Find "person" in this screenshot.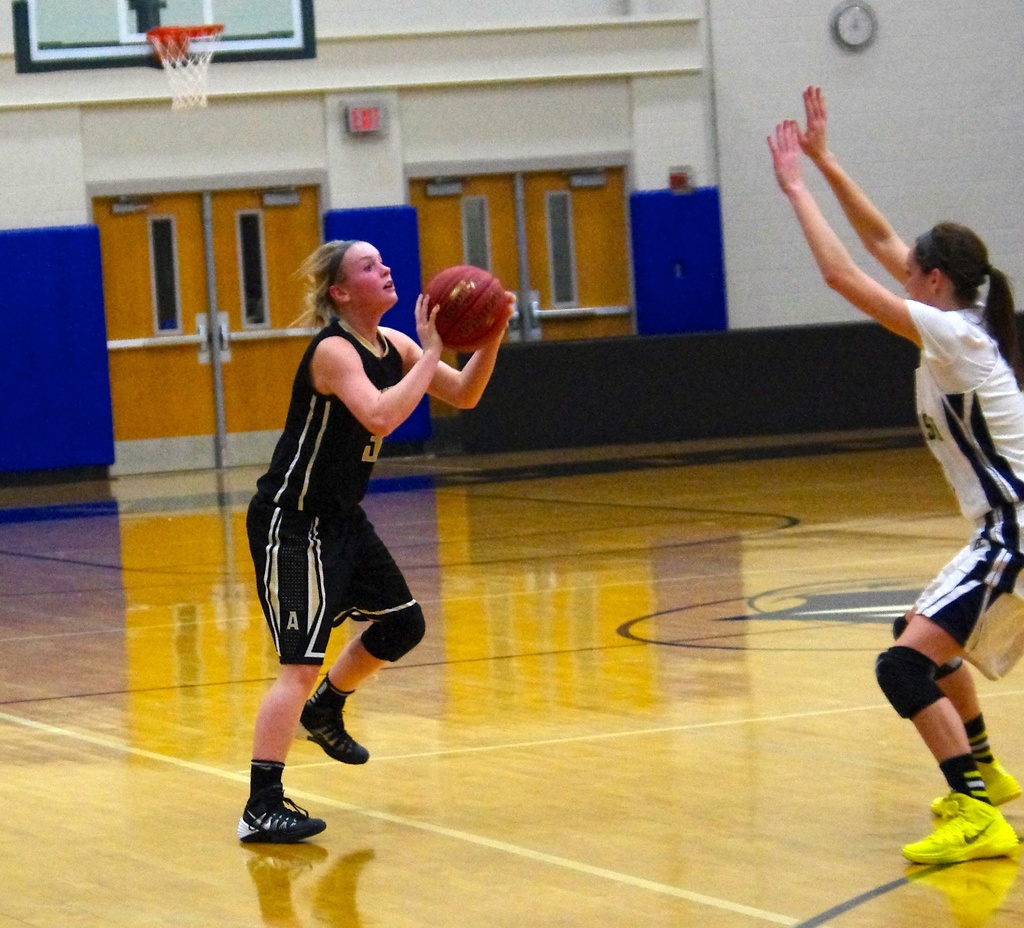
The bounding box for "person" is bbox=(756, 81, 1023, 863).
